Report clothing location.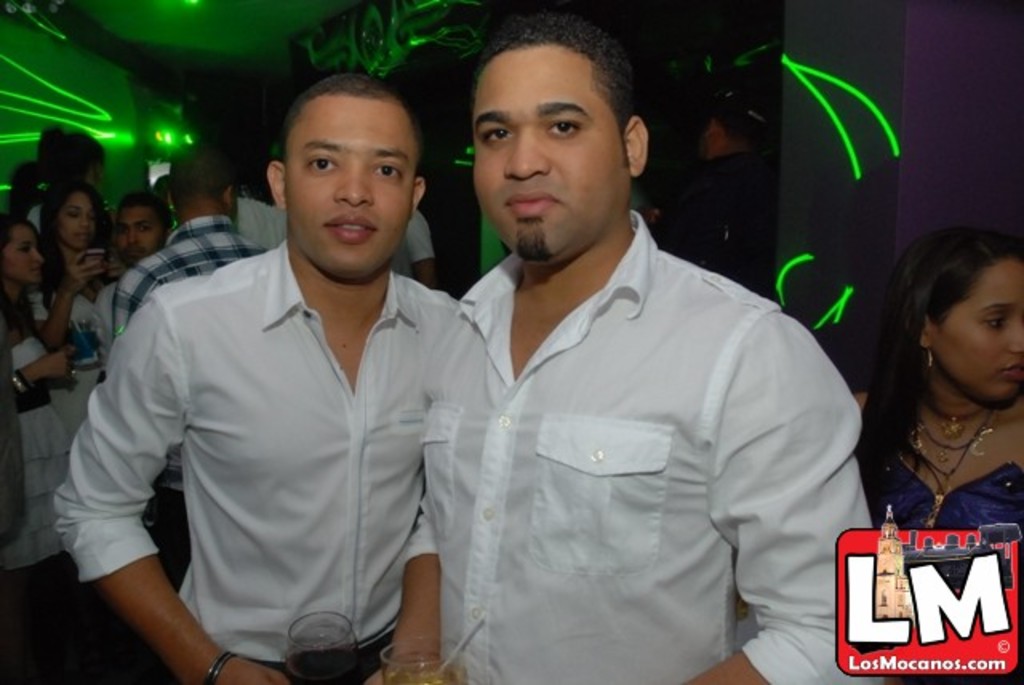
Report: rect(414, 206, 878, 683).
